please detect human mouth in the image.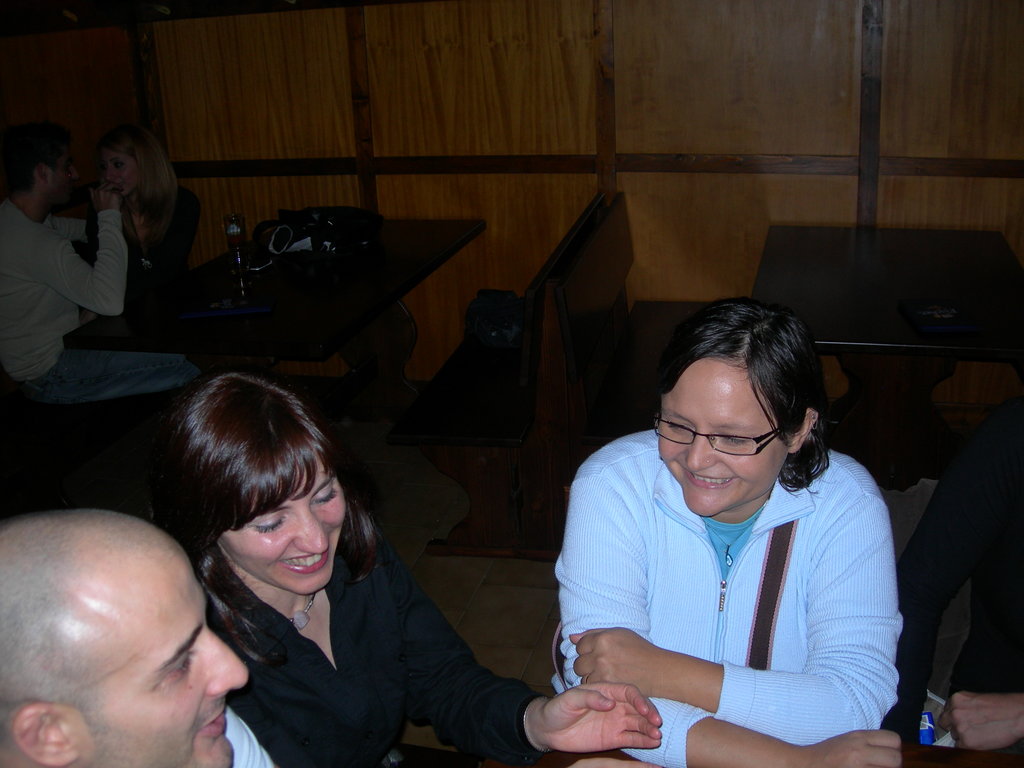
BBox(196, 710, 228, 738).
